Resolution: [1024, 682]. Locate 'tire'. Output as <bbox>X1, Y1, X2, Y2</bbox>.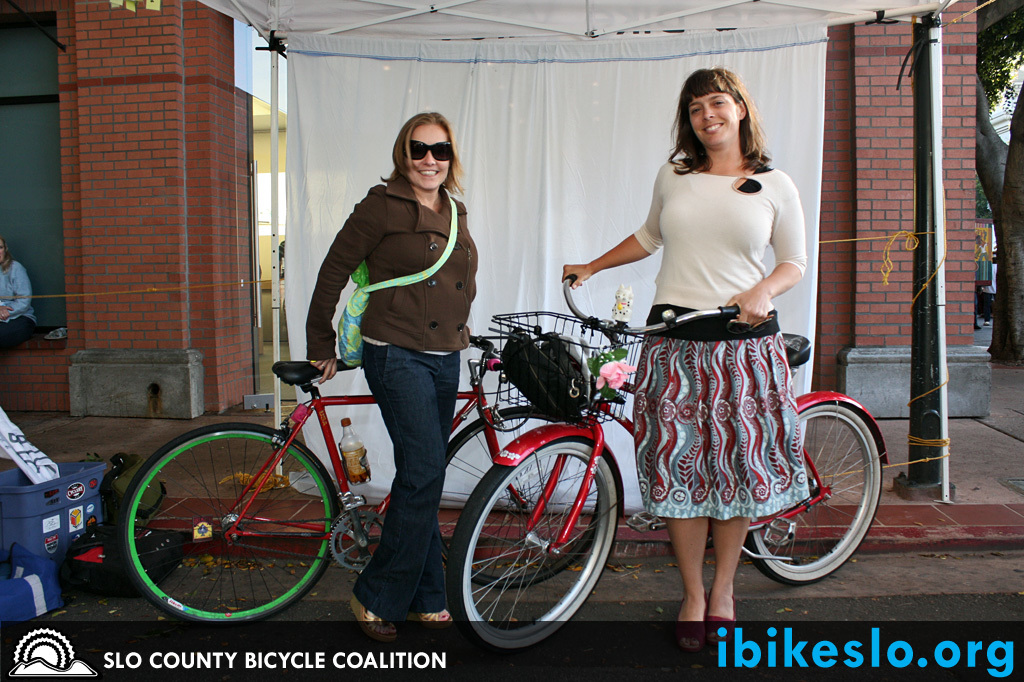
<bbox>120, 423, 338, 626</bbox>.
